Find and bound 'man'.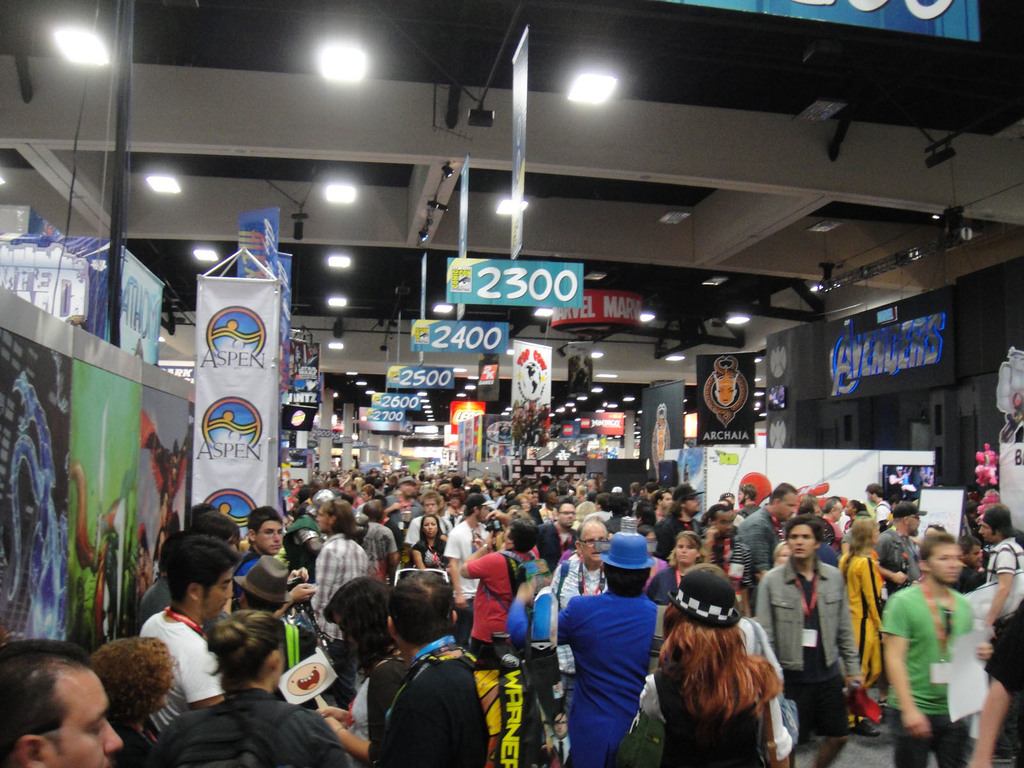
Bound: l=398, t=490, r=449, b=559.
